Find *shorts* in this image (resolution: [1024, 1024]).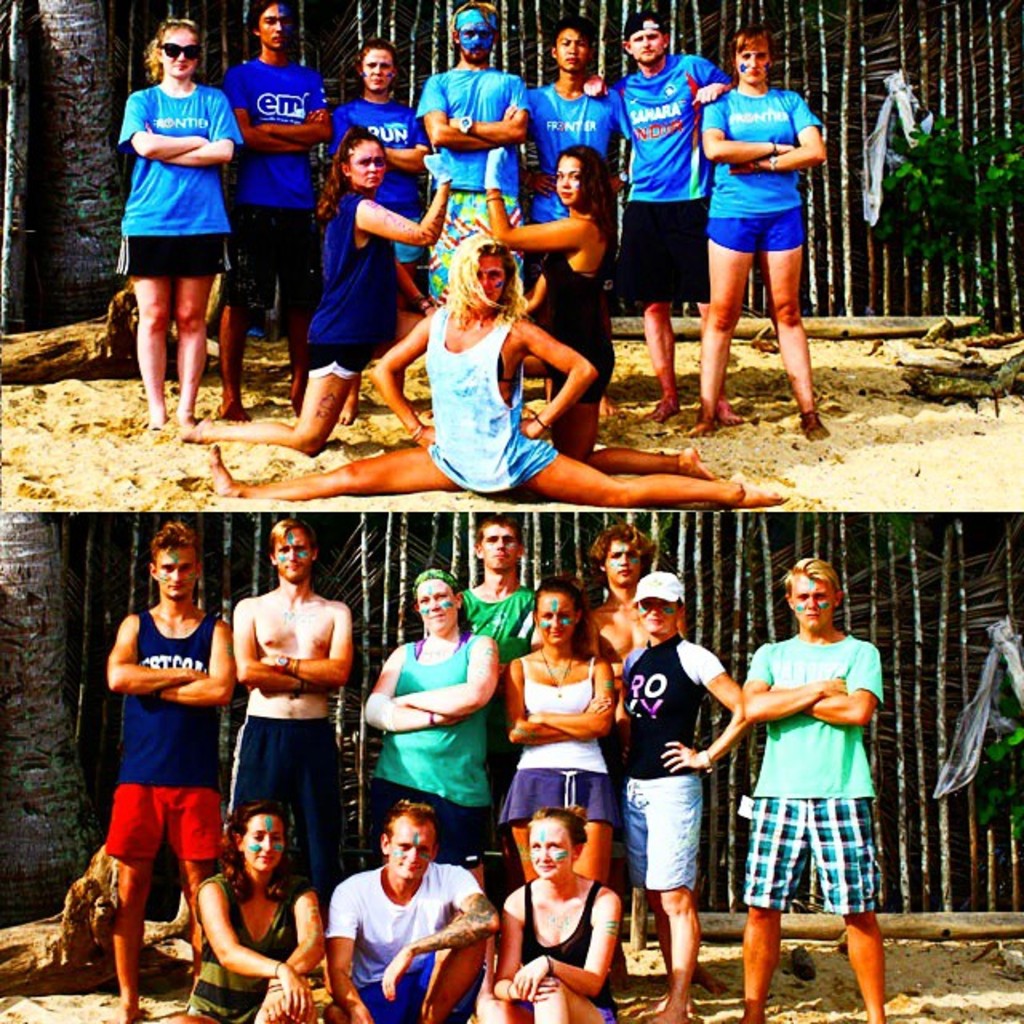
[left=493, top=765, right=622, bottom=829].
